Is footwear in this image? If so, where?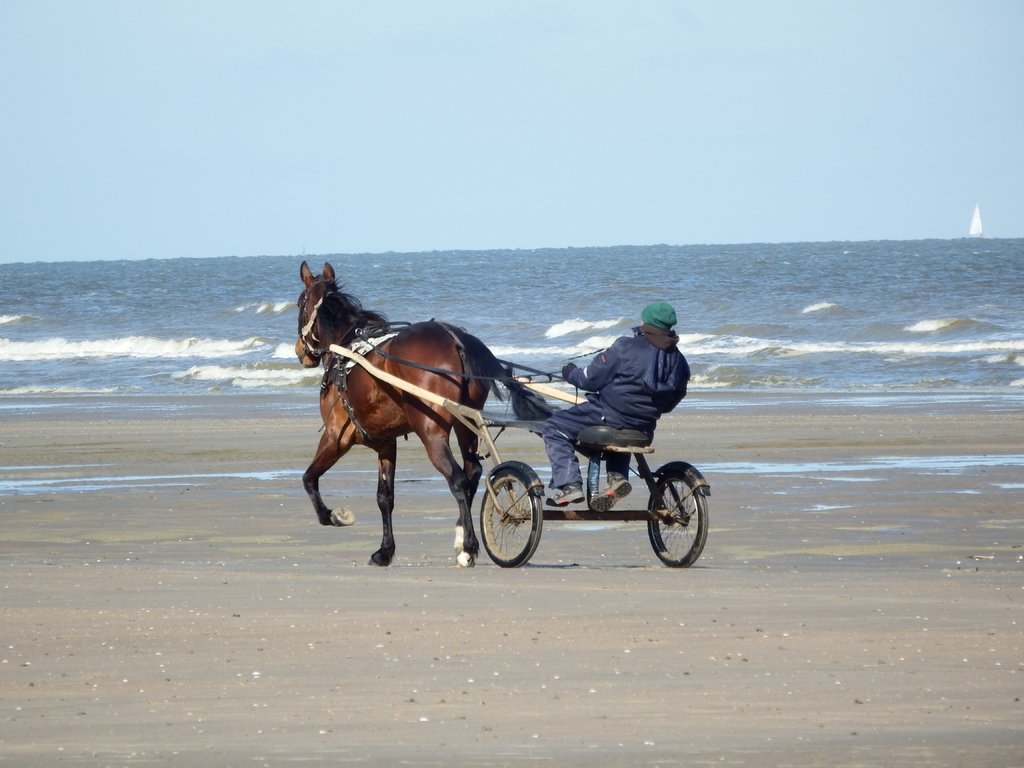
Yes, at (584,477,635,518).
